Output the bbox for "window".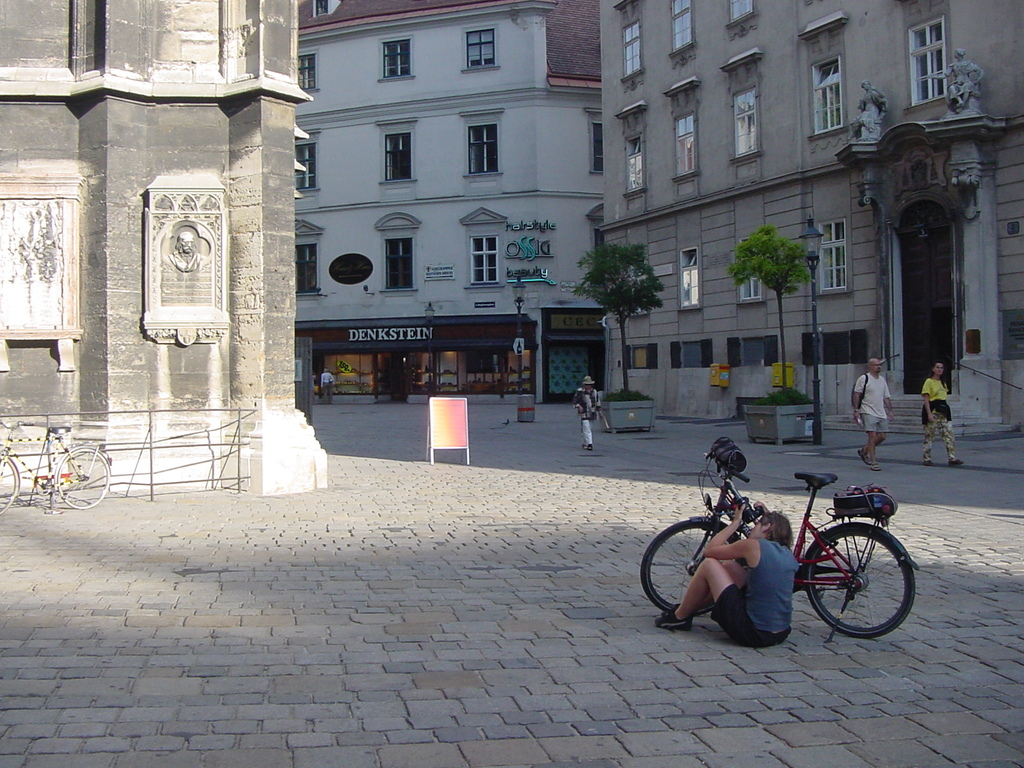
bbox(378, 120, 415, 188).
